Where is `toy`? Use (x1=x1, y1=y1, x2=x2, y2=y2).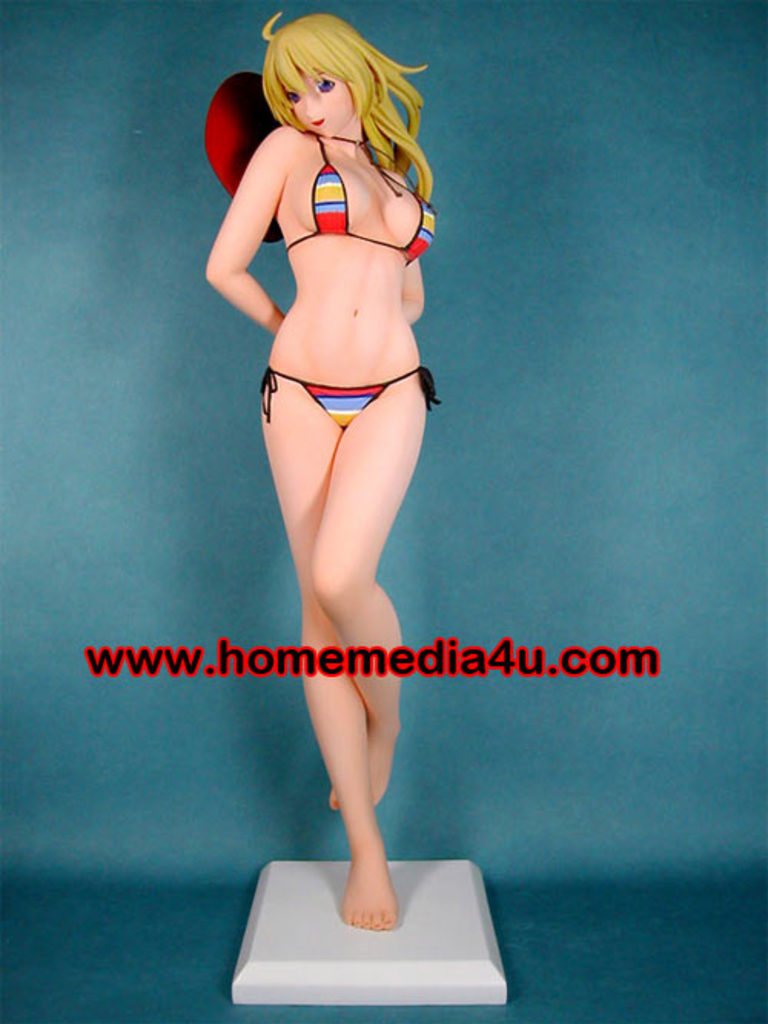
(x1=200, y1=8, x2=444, y2=929).
